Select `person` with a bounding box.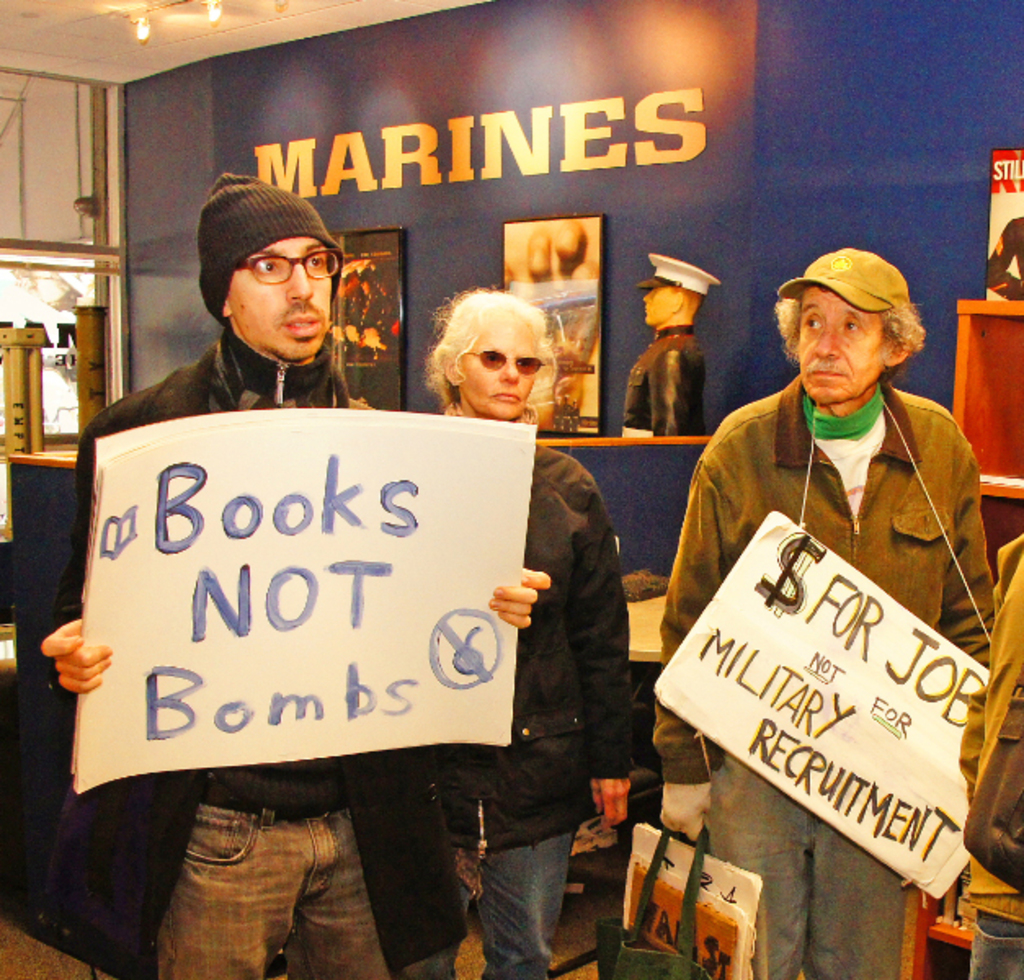
[left=38, top=170, right=557, bottom=978].
